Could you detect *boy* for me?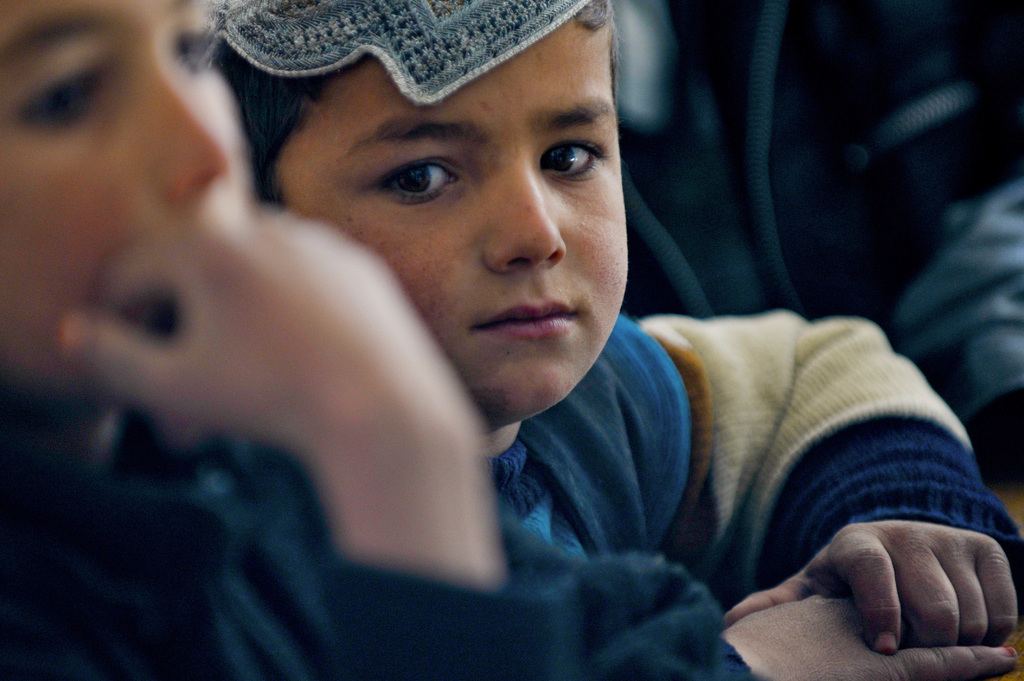
Detection result: [x1=63, y1=0, x2=814, y2=661].
